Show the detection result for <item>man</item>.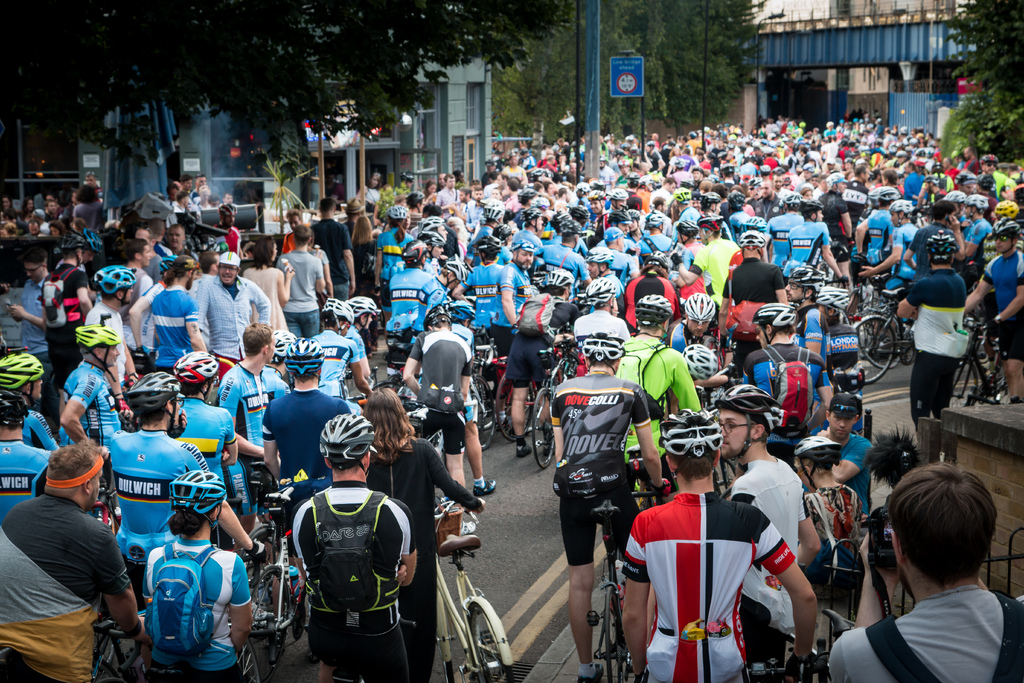
99:358:266:595.
